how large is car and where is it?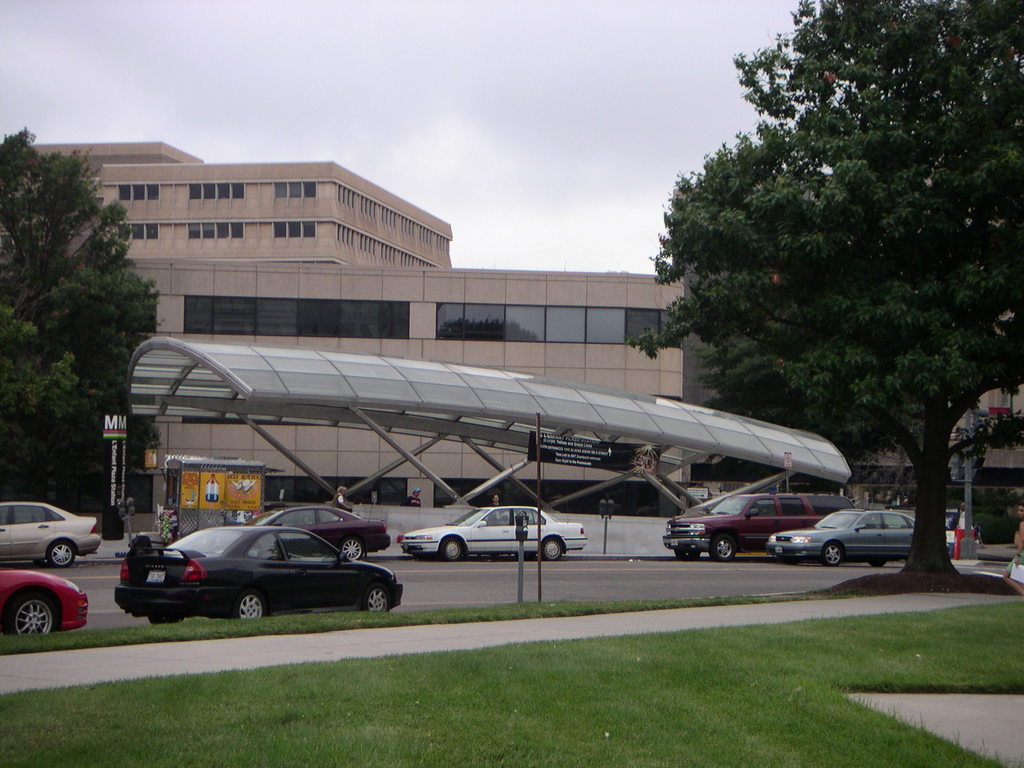
Bounding box: box=[668, 491, 850, 560].
